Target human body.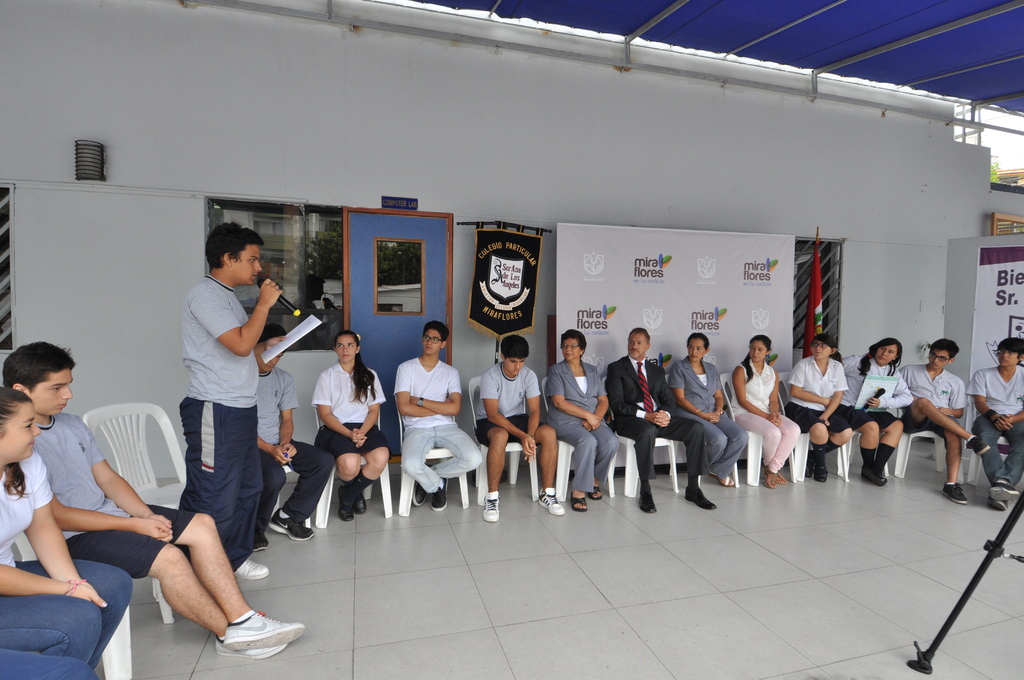
Target region: locate(34, 410, 296, 654).
